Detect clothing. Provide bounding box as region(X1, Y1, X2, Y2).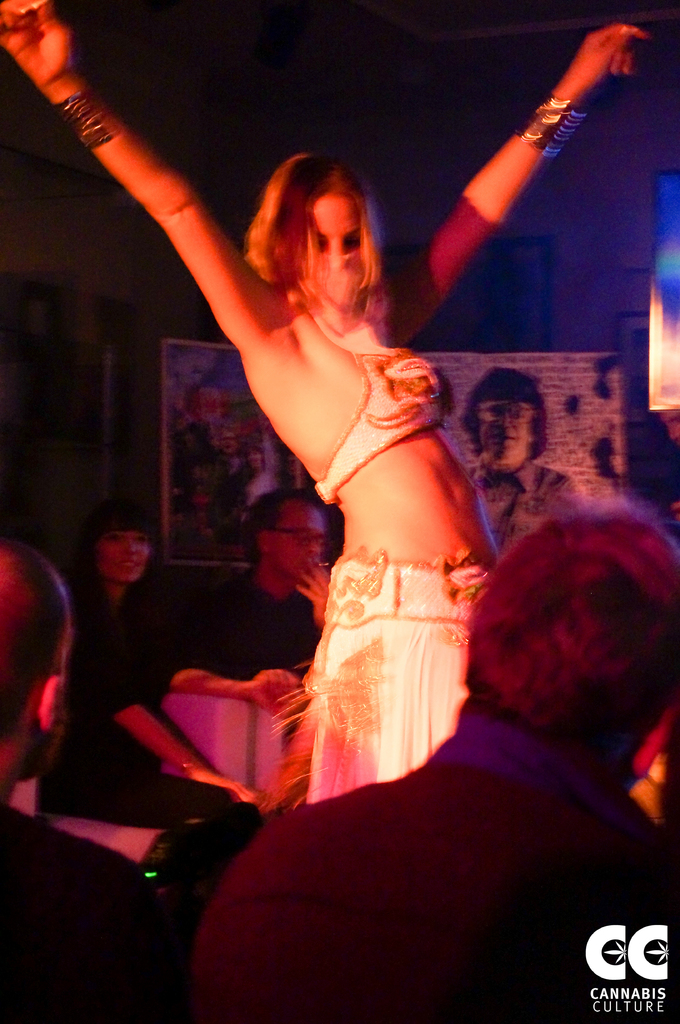
region(297, 325, 518, 804).
